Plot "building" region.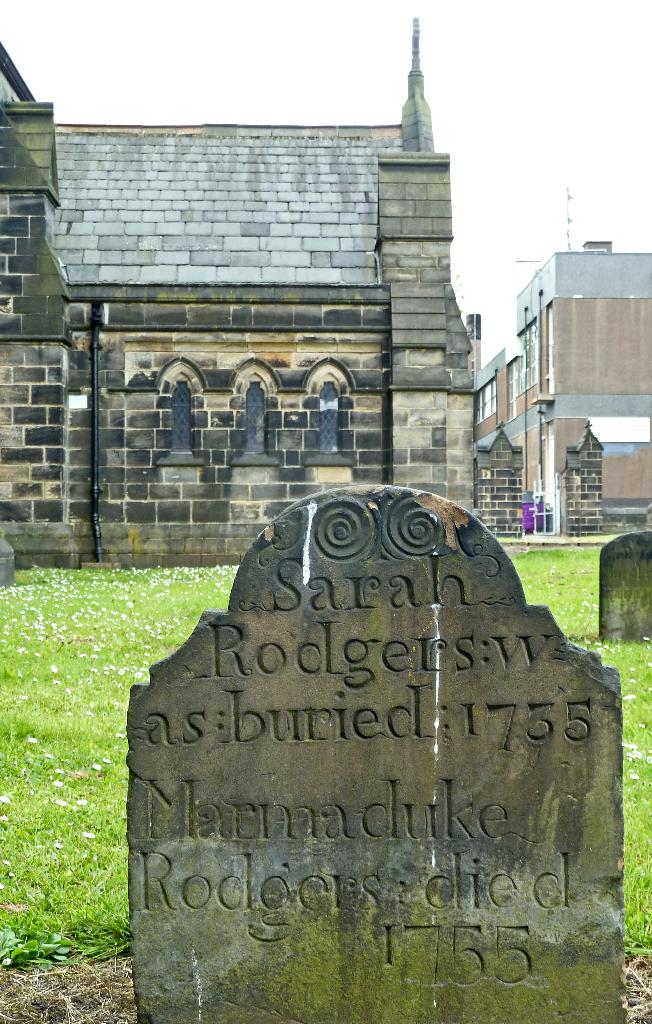
Plotted at {"x1": 475, "y1": 257, "x2": 651, "y2": 528}.
